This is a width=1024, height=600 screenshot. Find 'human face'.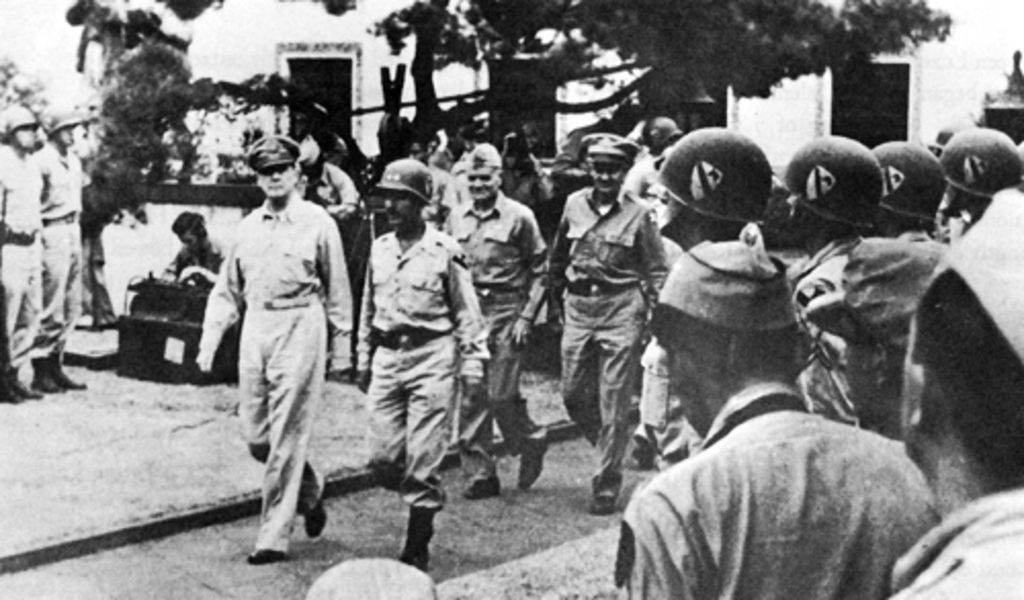
Bounding box: (53,125,74,143).
